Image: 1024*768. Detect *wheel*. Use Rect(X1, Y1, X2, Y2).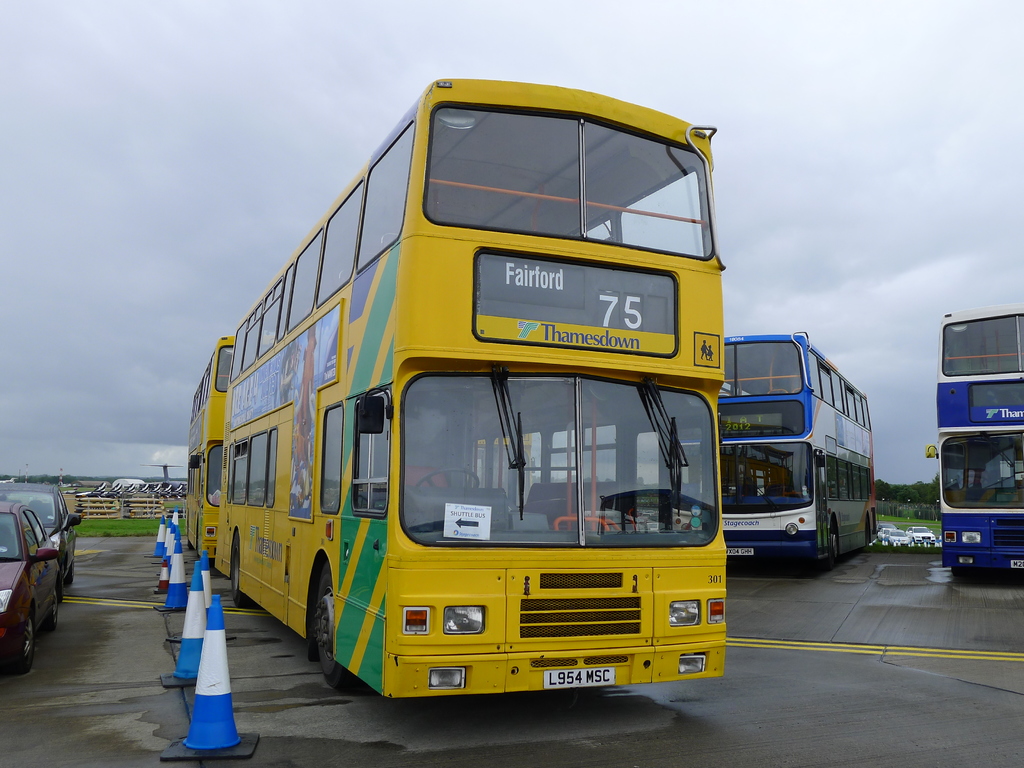
Rect(188, 541, 193, 553).
